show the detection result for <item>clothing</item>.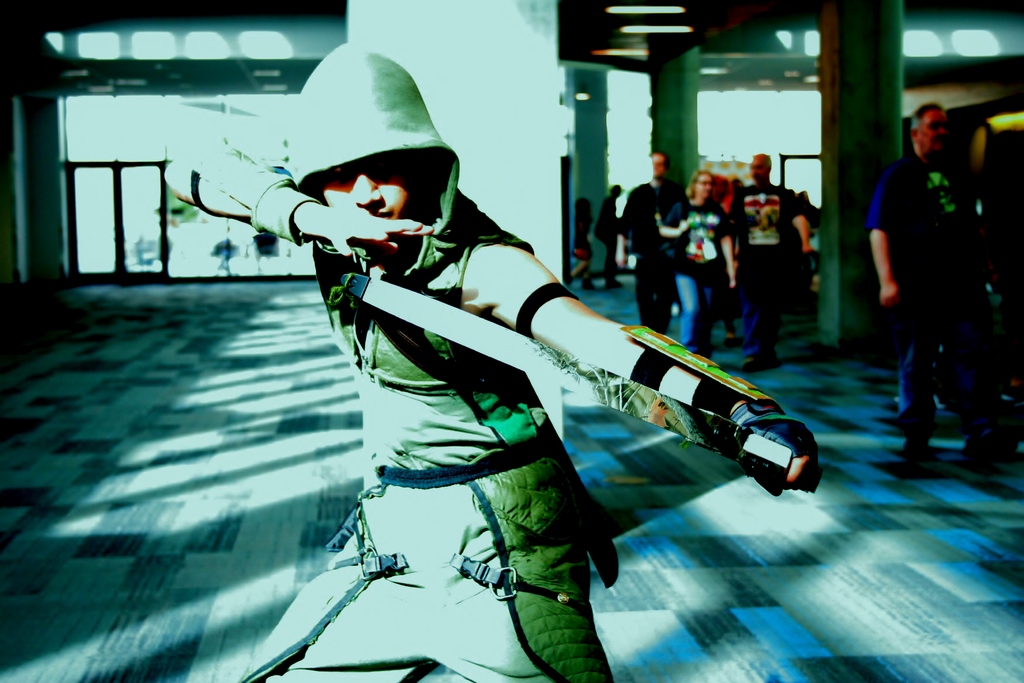
detection(170, 39, 620, 682).
